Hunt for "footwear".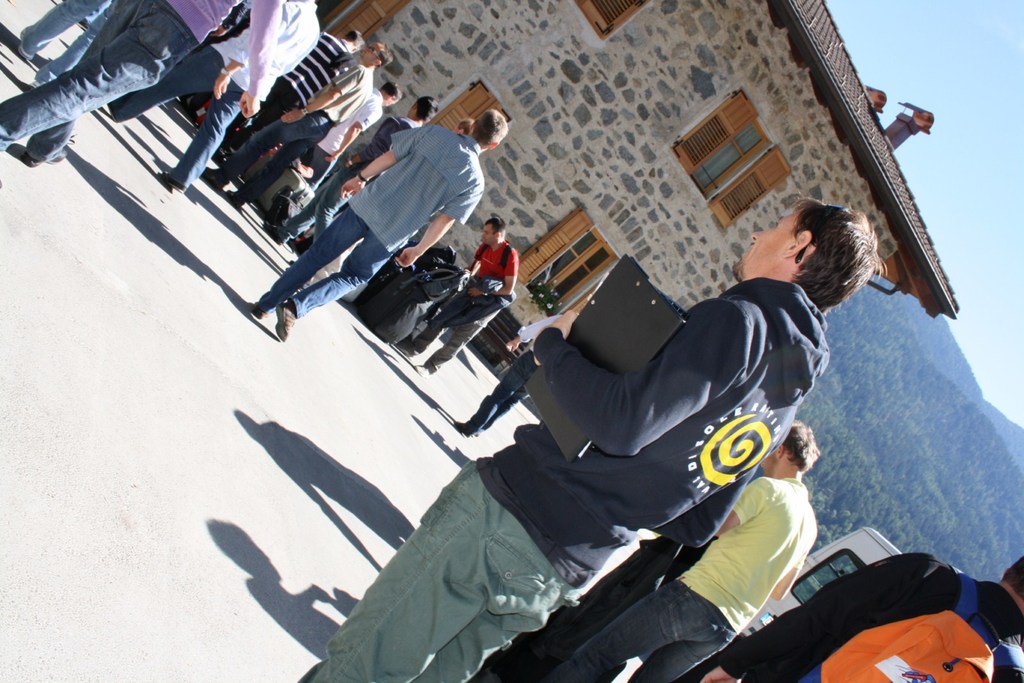
Hunted down at bbox(20, 149, 68, 174).
